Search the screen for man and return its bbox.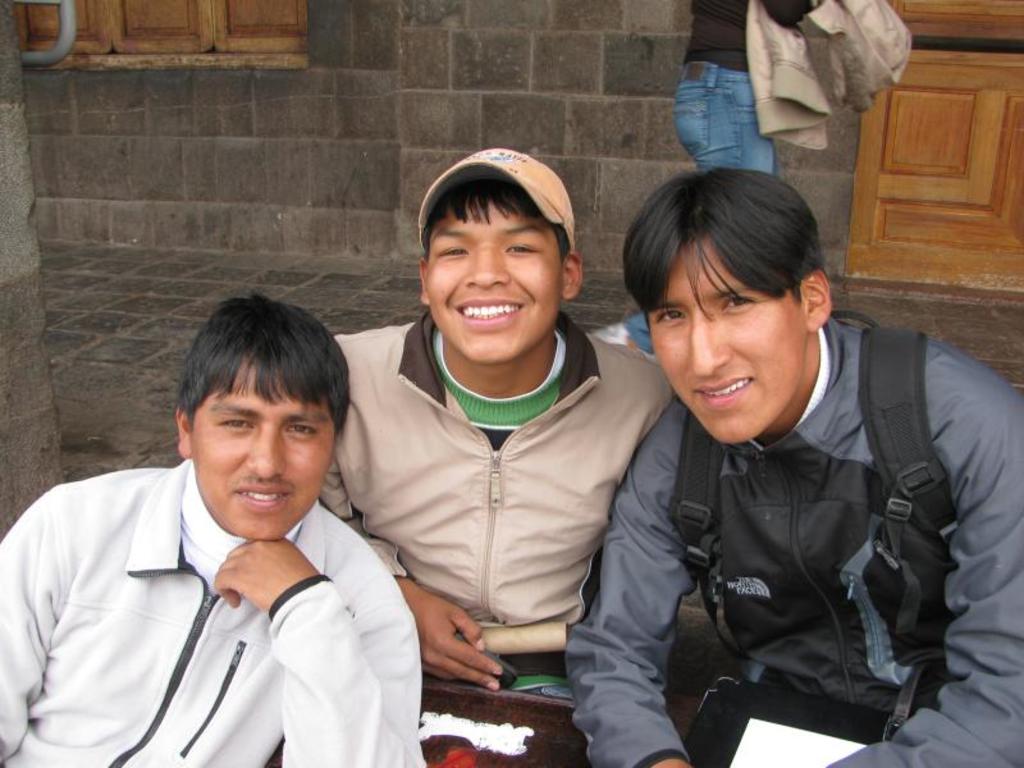
Found: (left=285, top=140, right=689, bottom=687).
